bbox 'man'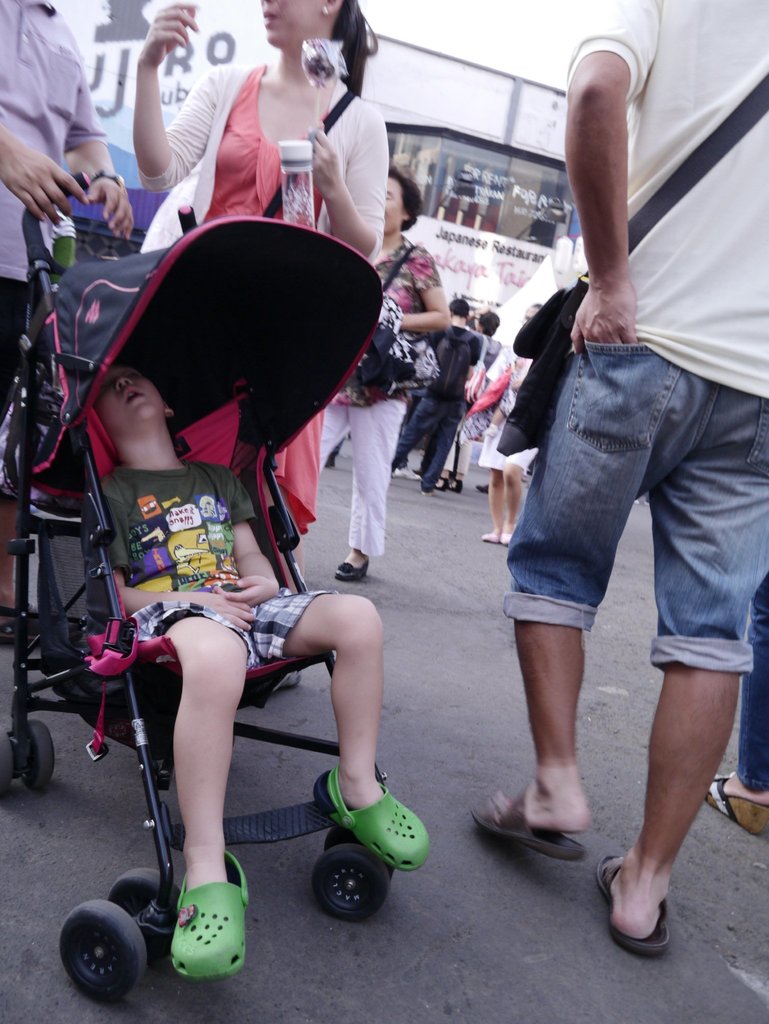
x1=0 y1=0 x2=137 y2=399
